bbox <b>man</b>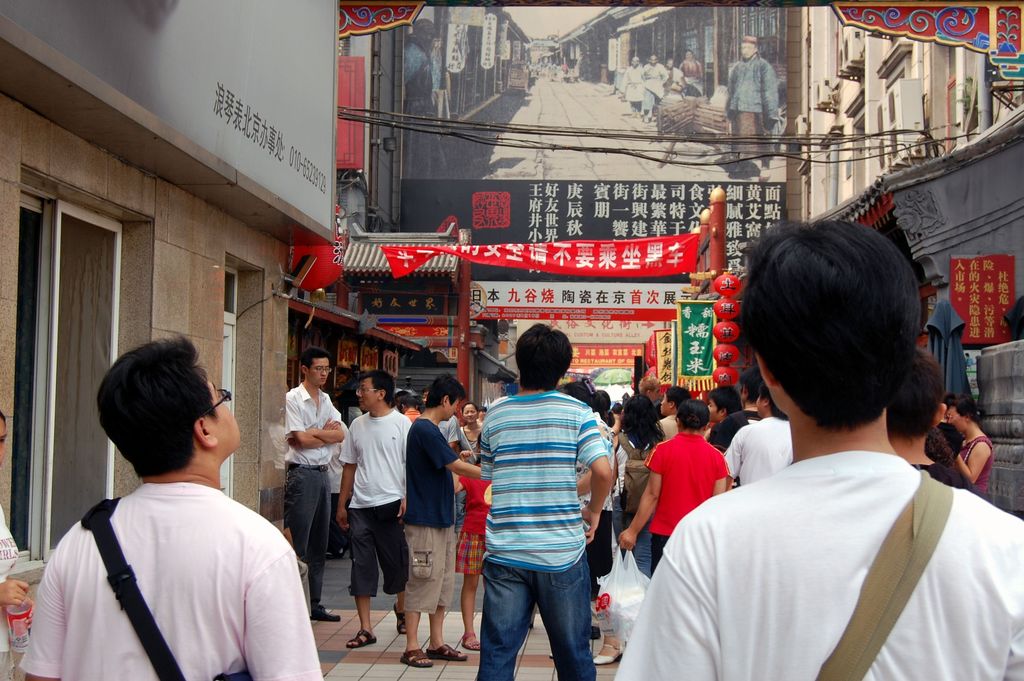
[403,17,447,179]
